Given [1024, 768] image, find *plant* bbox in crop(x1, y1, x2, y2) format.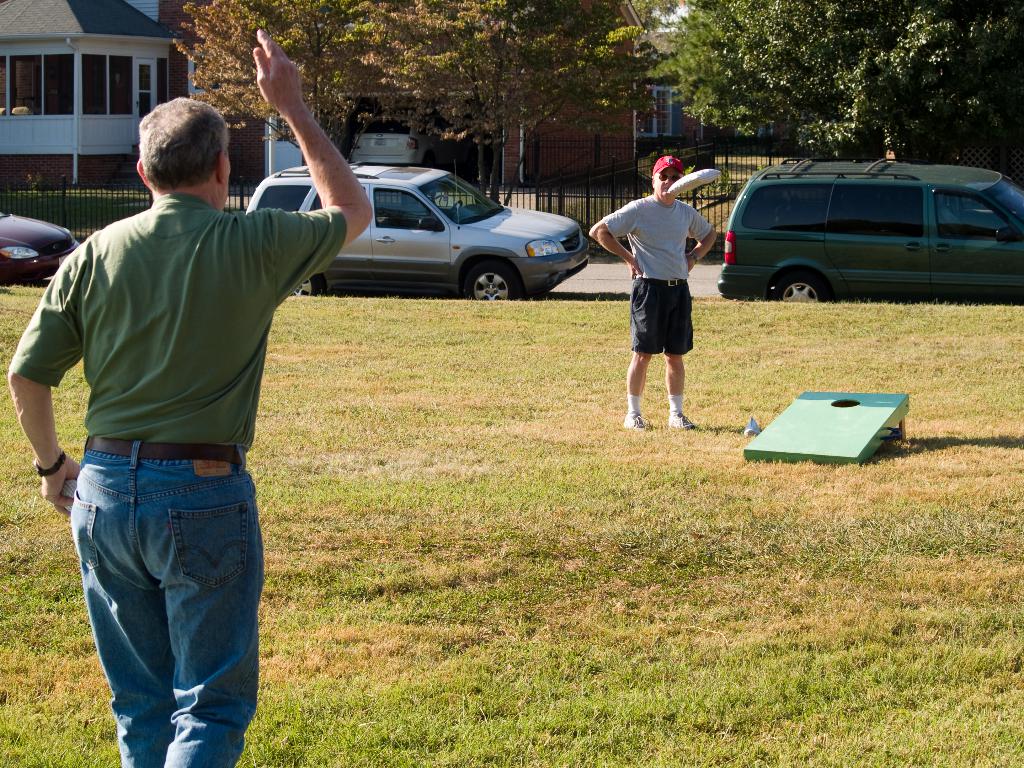
crop(222, 202, 244, 216).
